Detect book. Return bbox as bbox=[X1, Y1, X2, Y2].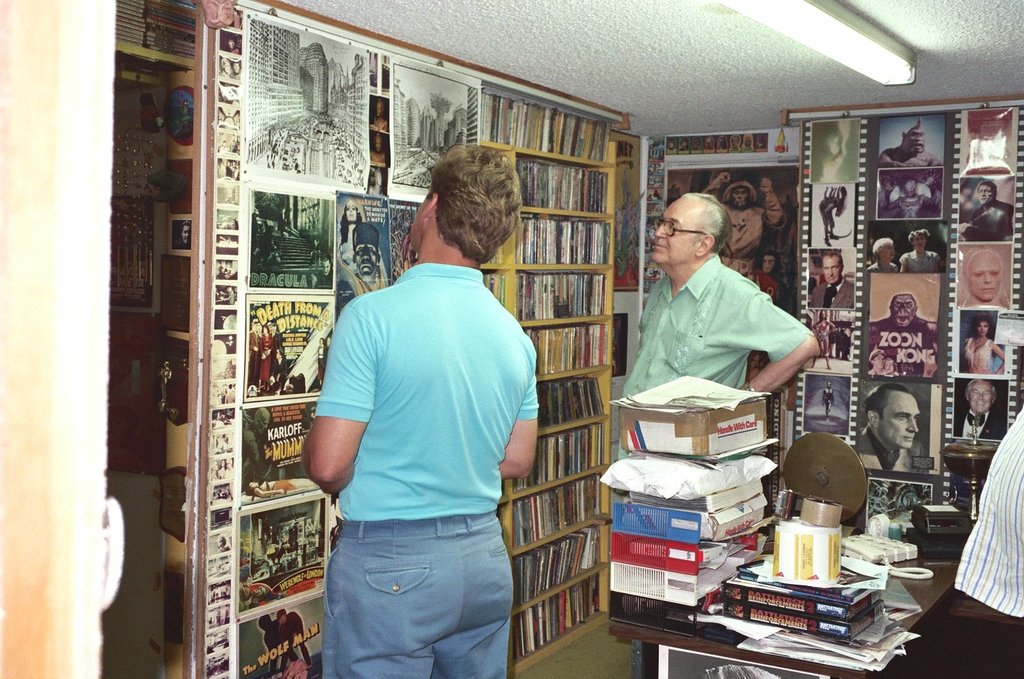
bbox=[722, 604, 884, 640].
